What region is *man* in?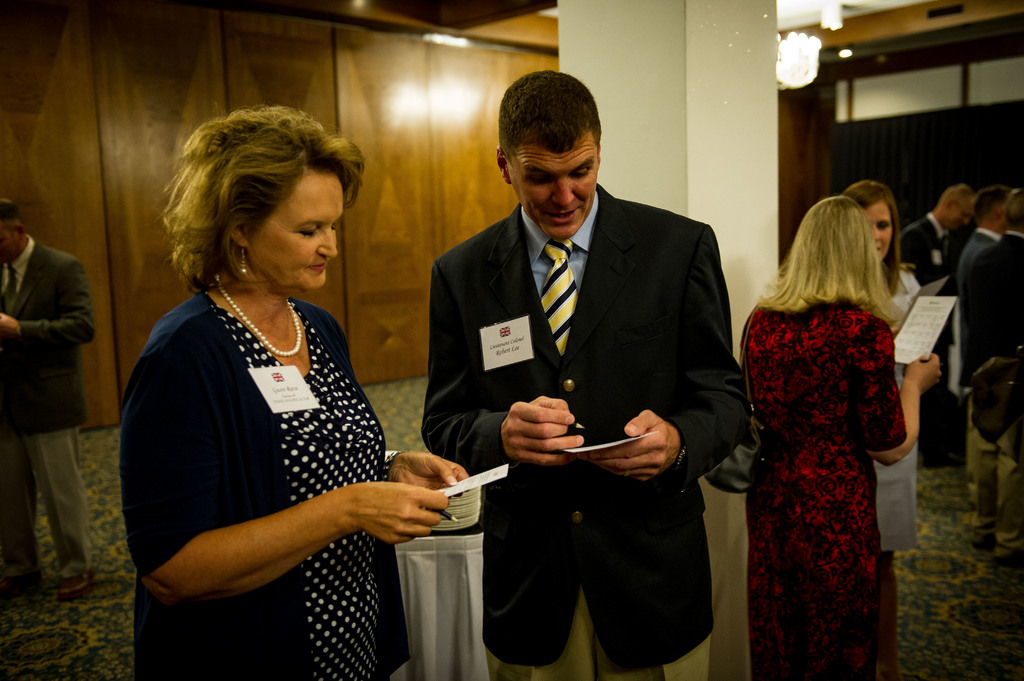
[x1=421, y1=93, x2=742, y2=632].
